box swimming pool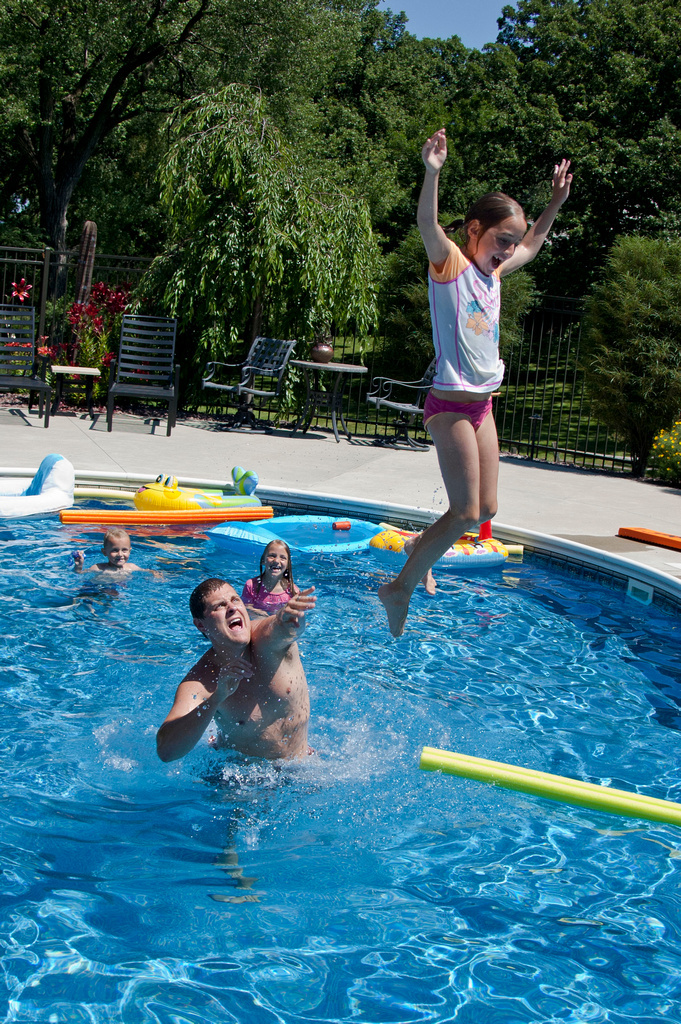
l=21, t=417, r=680, b=989
